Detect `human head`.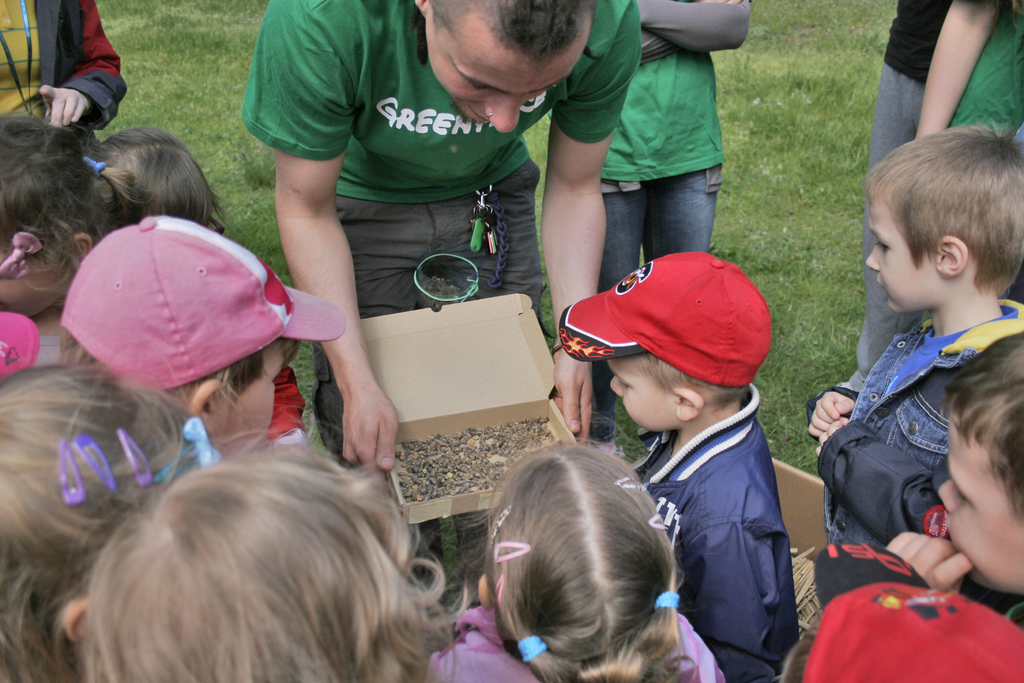
Detected at locate(938, 334, 1023, 595).
